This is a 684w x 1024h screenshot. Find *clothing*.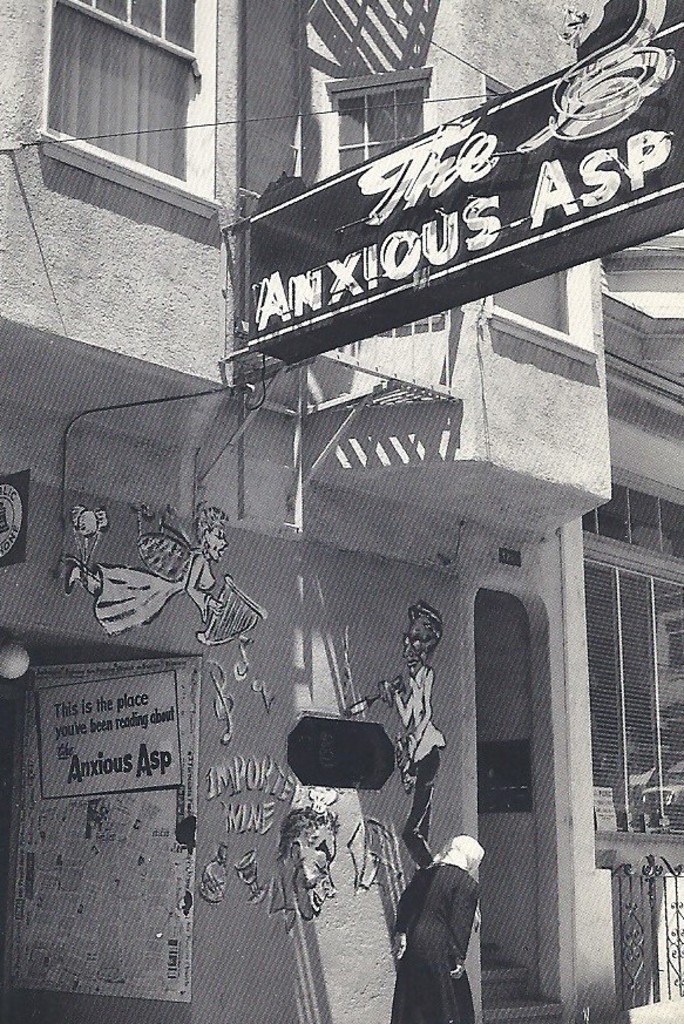
Bounding box: locate(391, 660, 440, 866).
